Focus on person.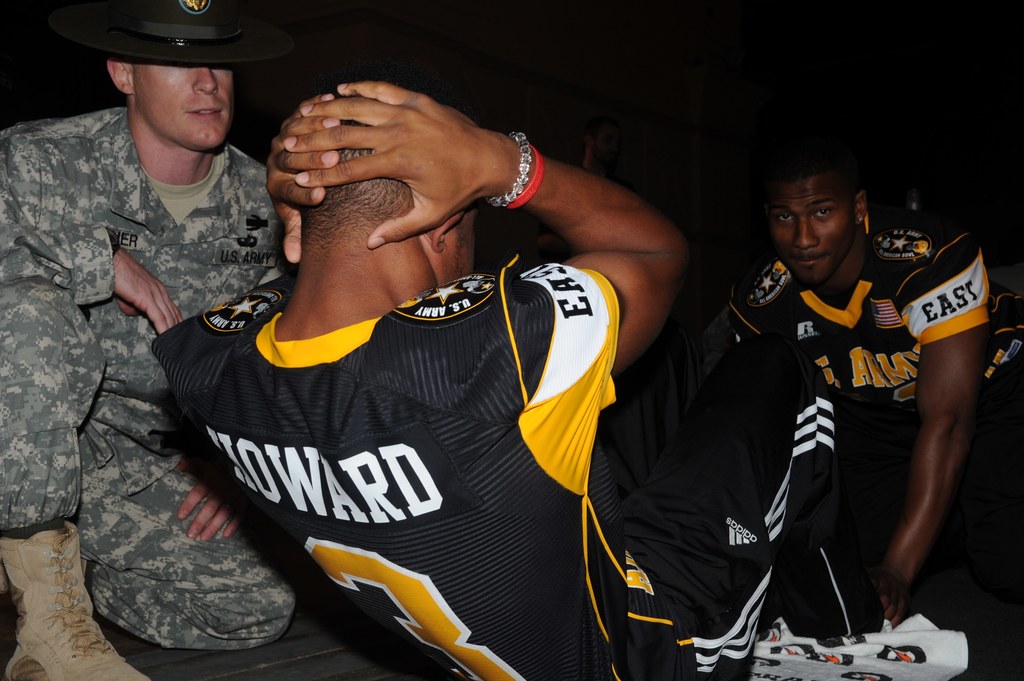
Focused at BBox(151, 79, 840, 680).
